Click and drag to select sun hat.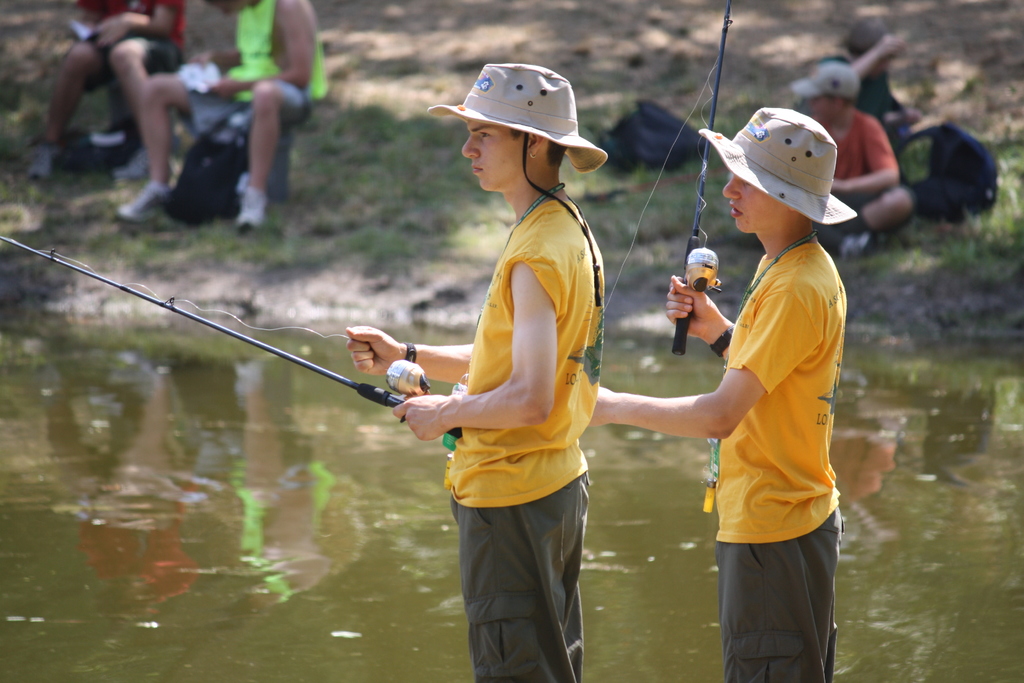
Selection: detection(699, 112, 860, 226).
